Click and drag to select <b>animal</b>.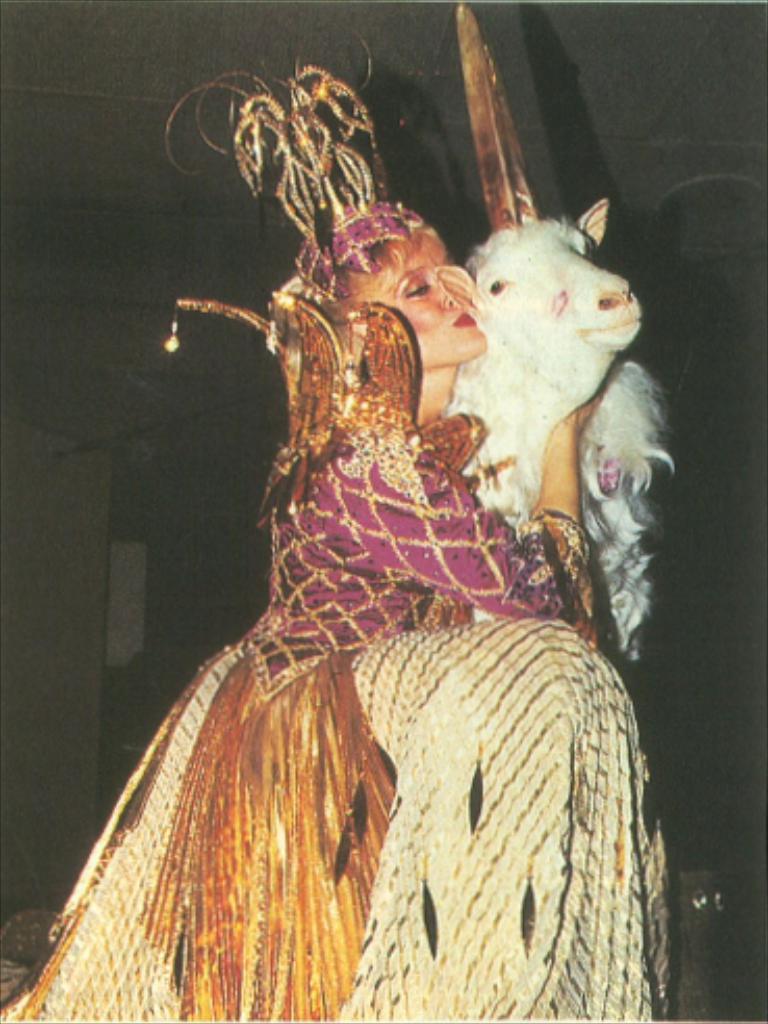
Selection: bbox(445, 200, 672, 651).
